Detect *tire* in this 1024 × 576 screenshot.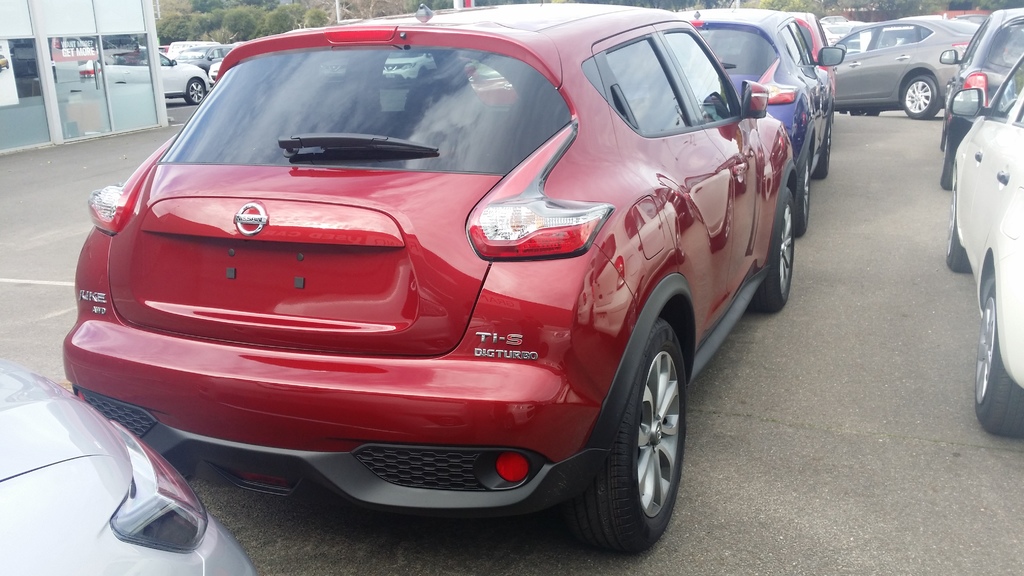
Detection: {"x1": 758, "y1": 184, "x2": 793, "y2": 312}.
